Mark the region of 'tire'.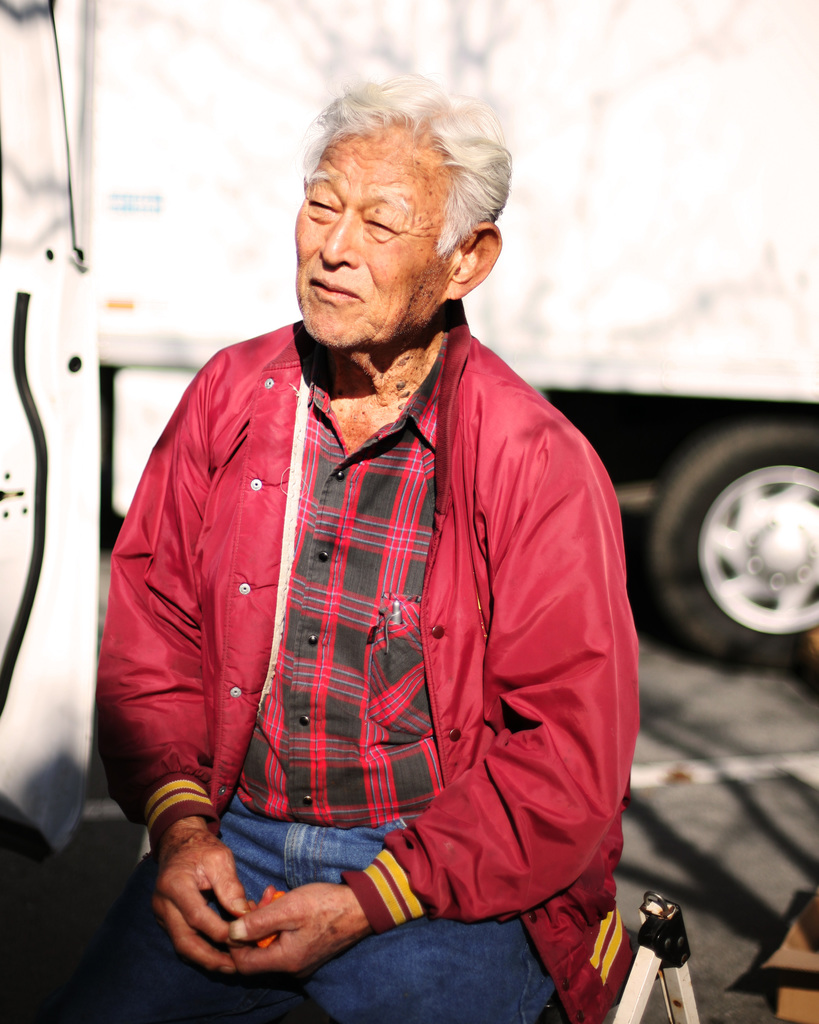
Region: <box>651,419,815,660</box>.
